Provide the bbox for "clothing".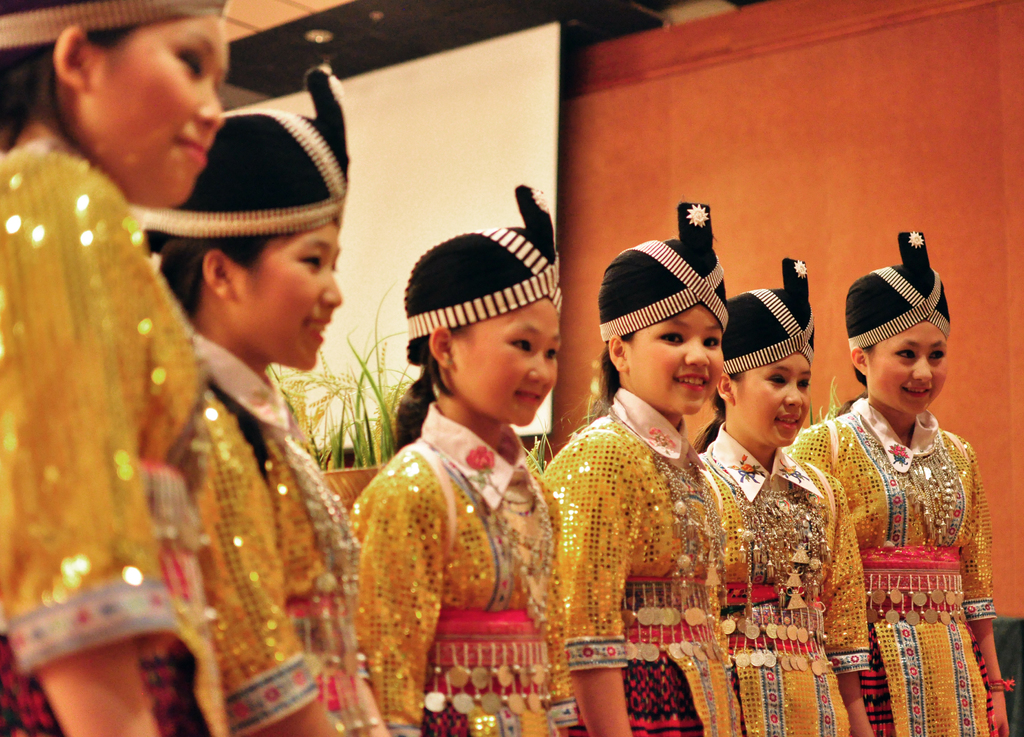
bbox(798, 399, 999, 736).
